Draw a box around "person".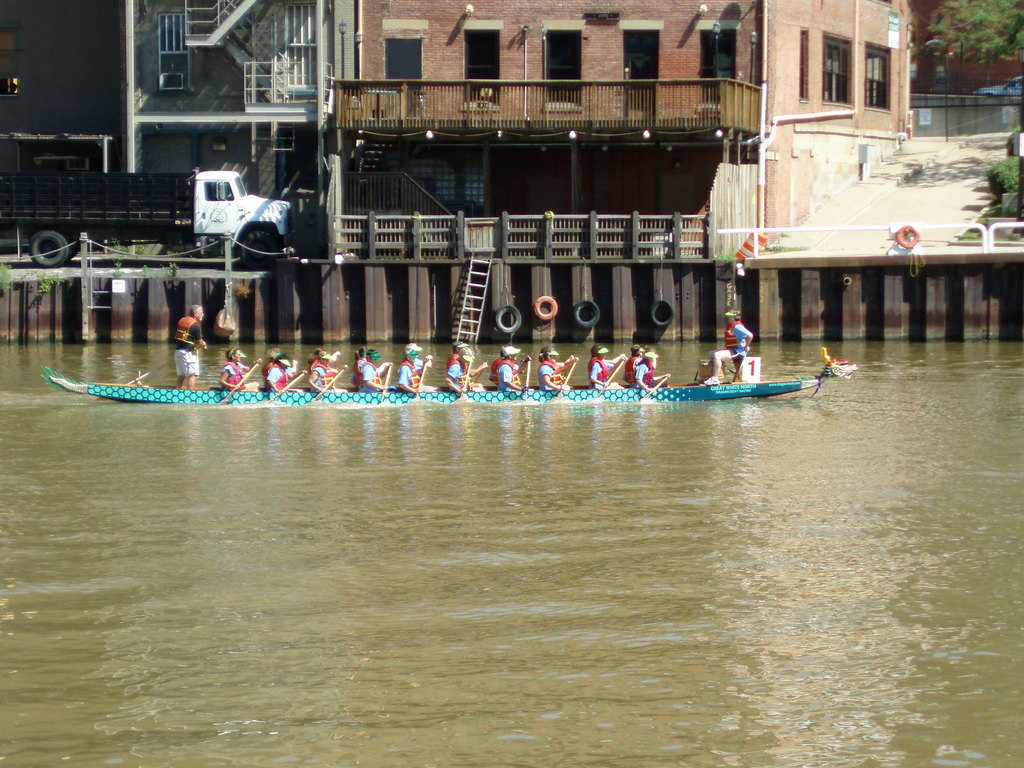
(x1=311, y1=349, x2=337, y2=368).
